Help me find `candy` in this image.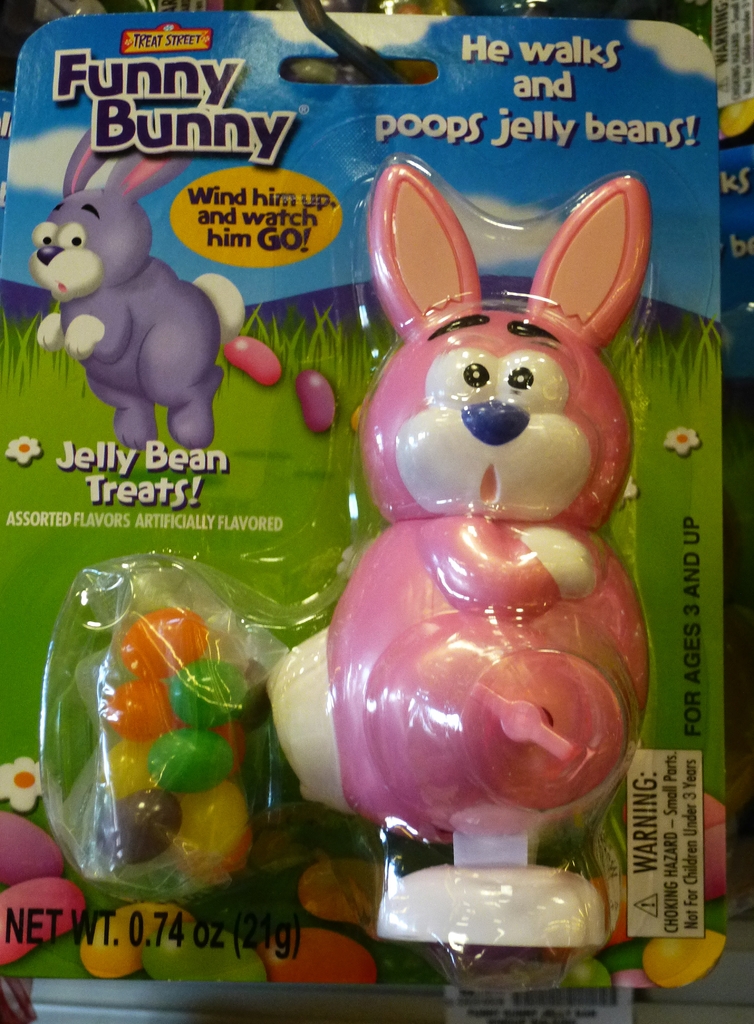
Found it: [293, 367, 346, 433].
